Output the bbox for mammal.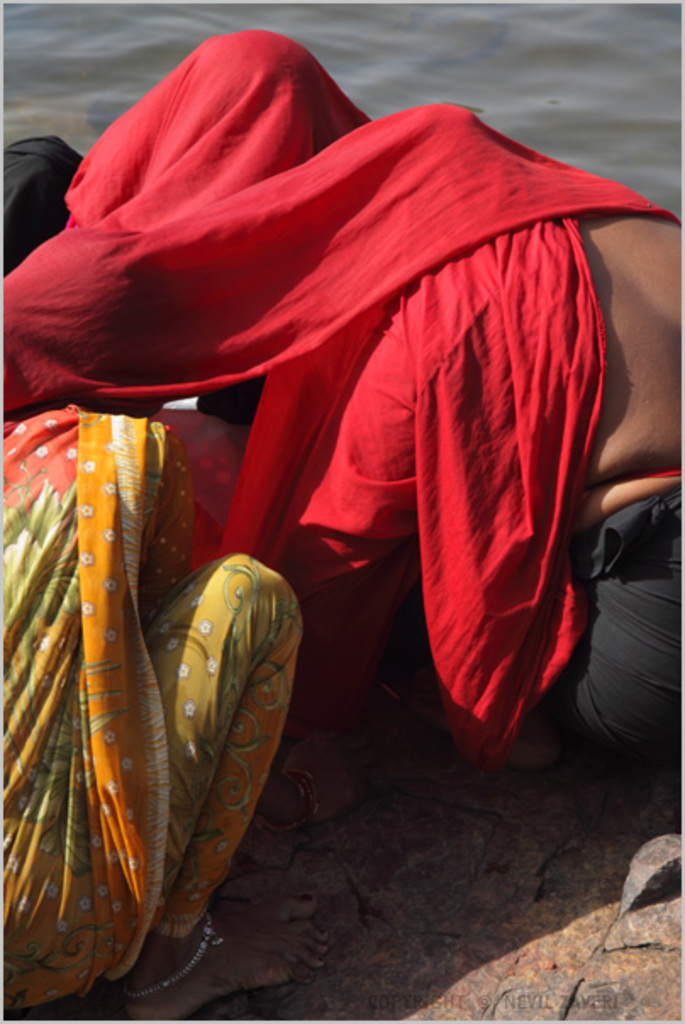
crop(2, 31, 683, 771).
